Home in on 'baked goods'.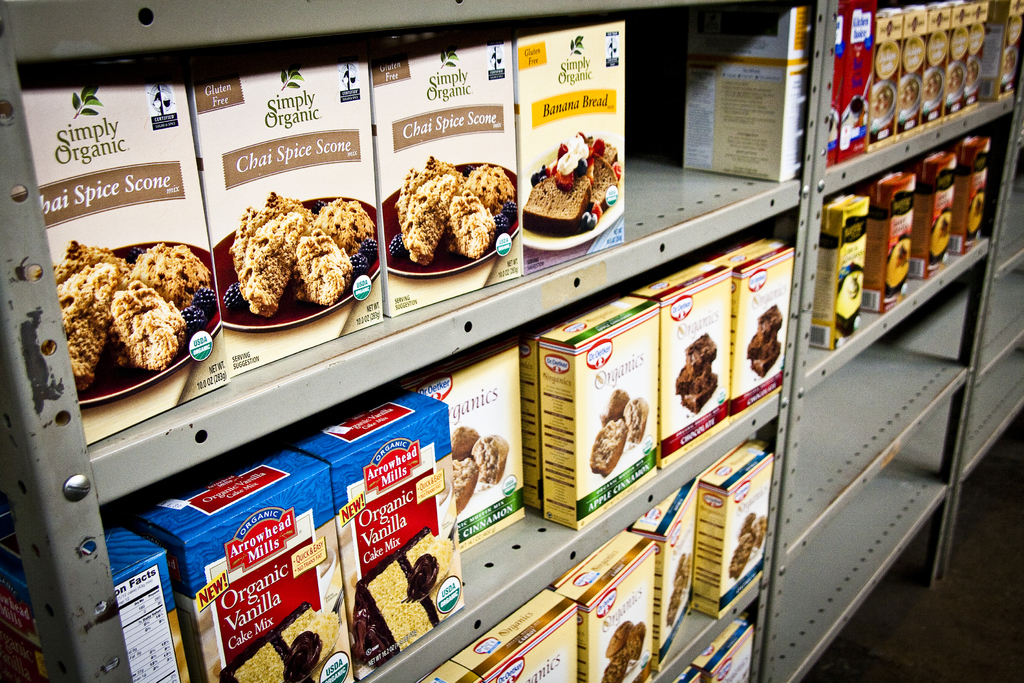
Homed in at [52,241,129,283].
